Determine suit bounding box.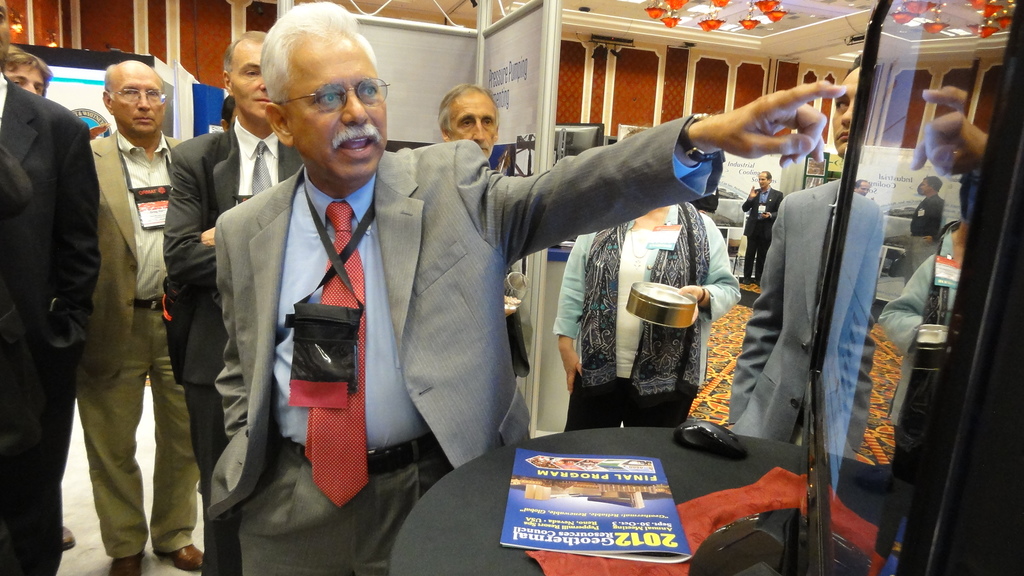
Determined: <region>159, 116, 301, 575</region>.
